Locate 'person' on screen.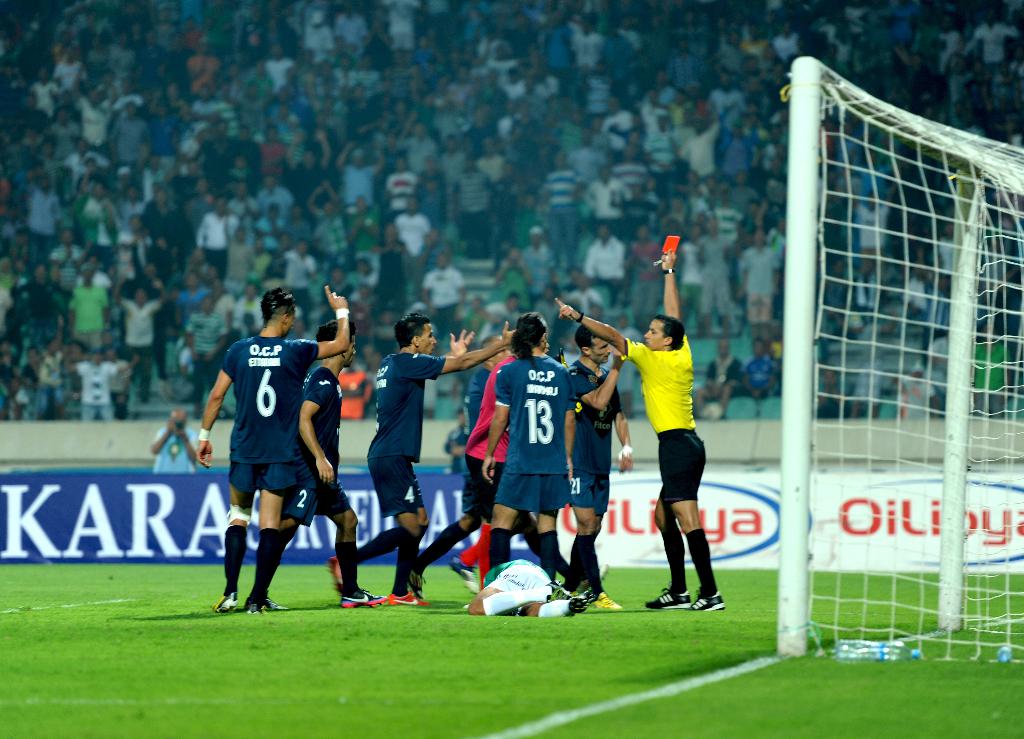
On screen at select_region(244, 320, 387, 608).
